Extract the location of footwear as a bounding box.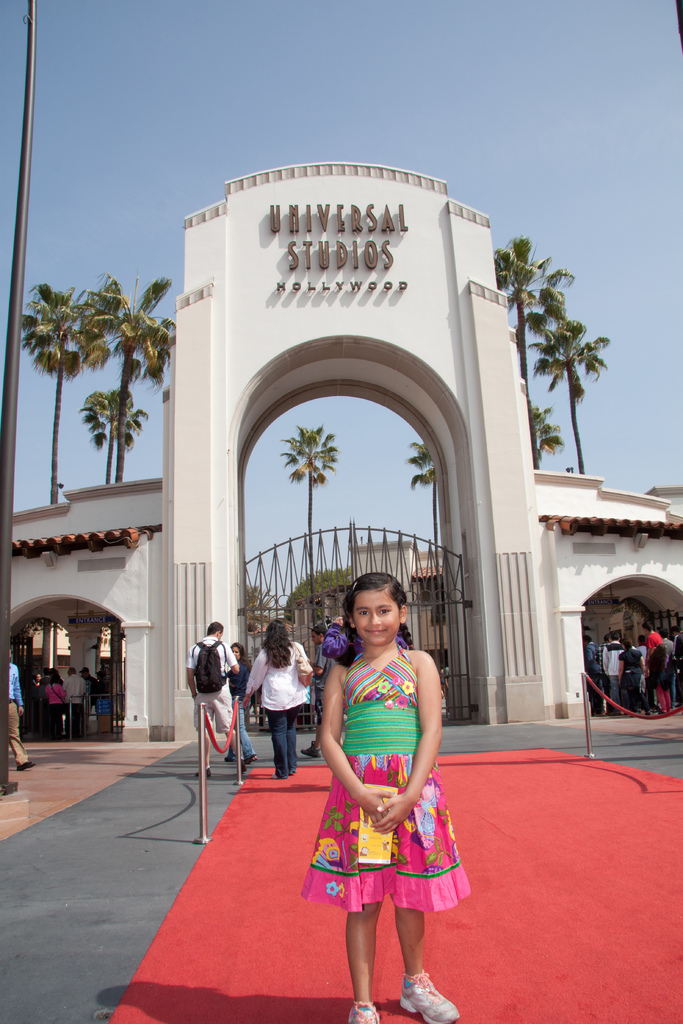
(x1=347, y1=1000, x2=382, y2=1023).
